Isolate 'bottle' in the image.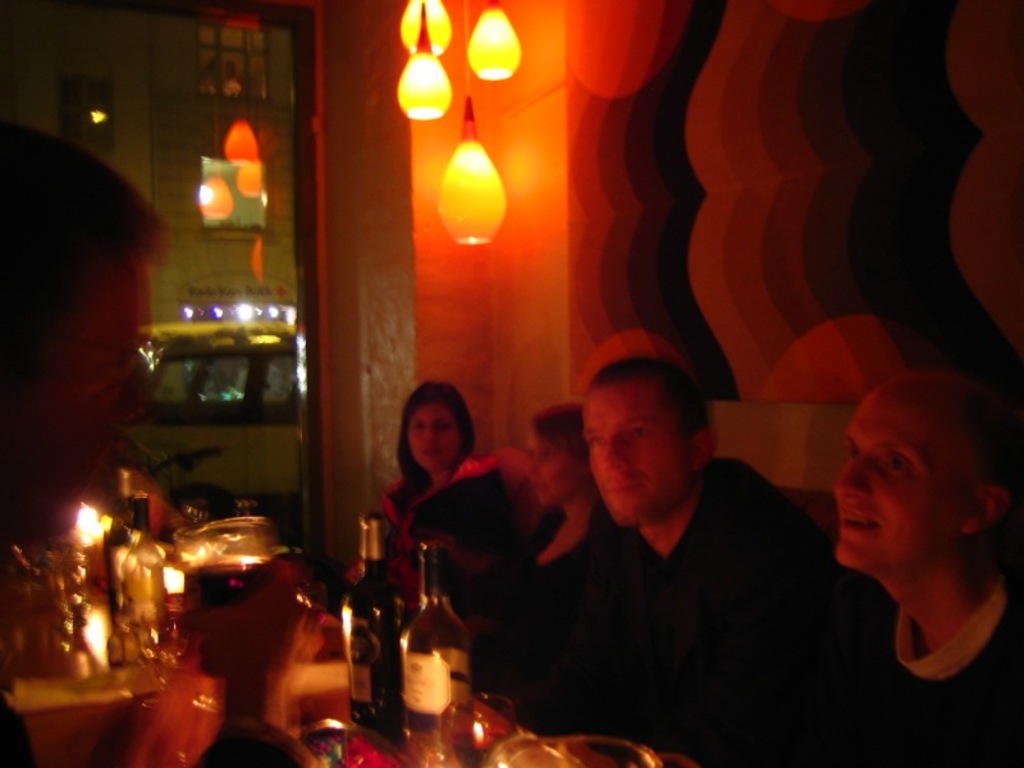
Isolated region: (x1=113, y1=493, x2=163, y2=672).
